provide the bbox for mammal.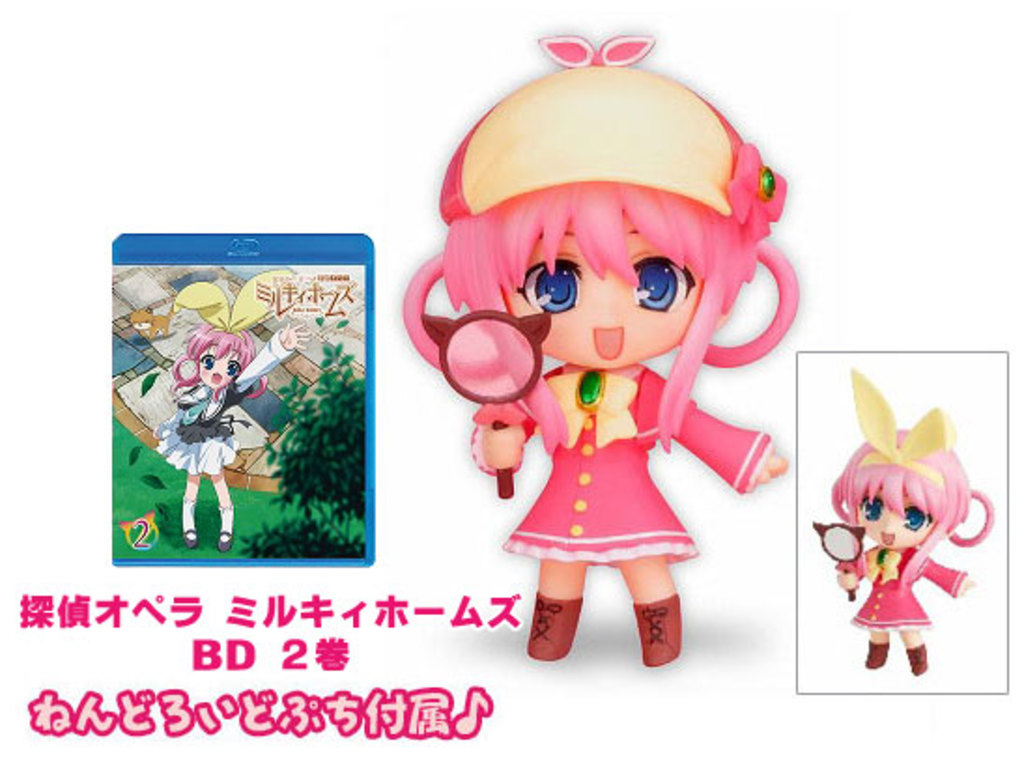
select_region(164, 265, 310, 549).
